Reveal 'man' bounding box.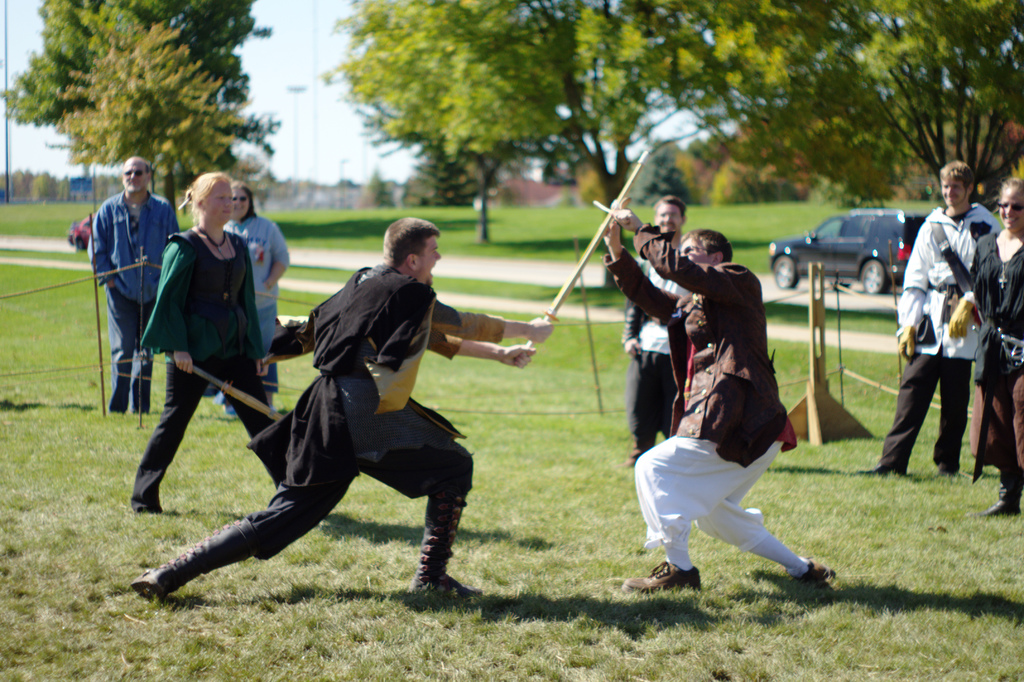
Revealed: <bbox>622, 197, 705, 469</bbox>.
